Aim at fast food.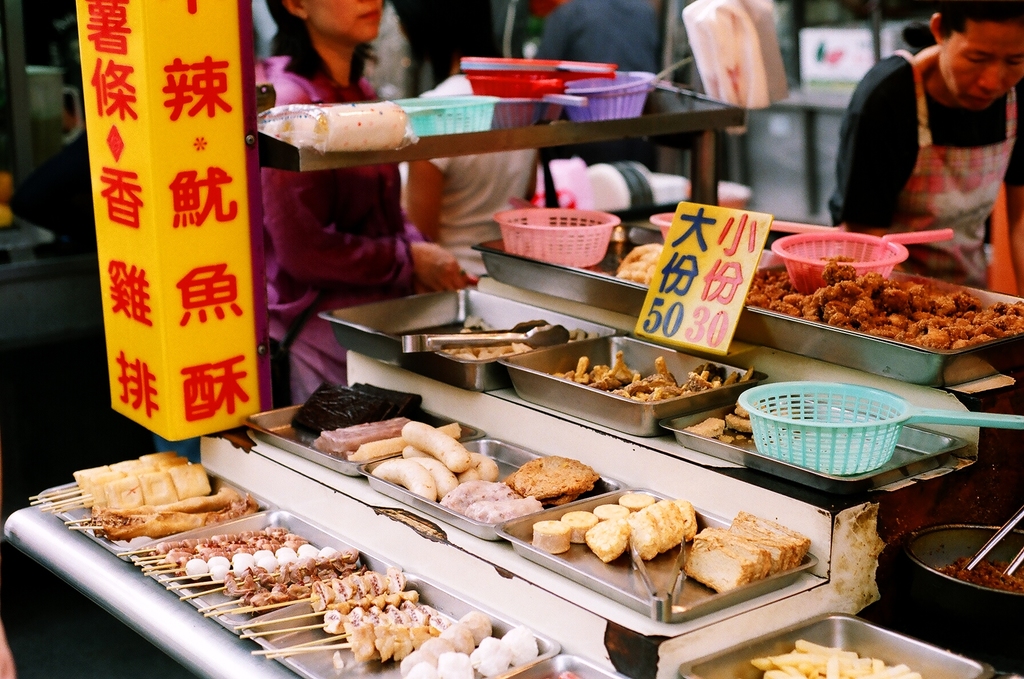
Aimed at pyautogui.locateOnScreen(532, 472, 686, 568).
